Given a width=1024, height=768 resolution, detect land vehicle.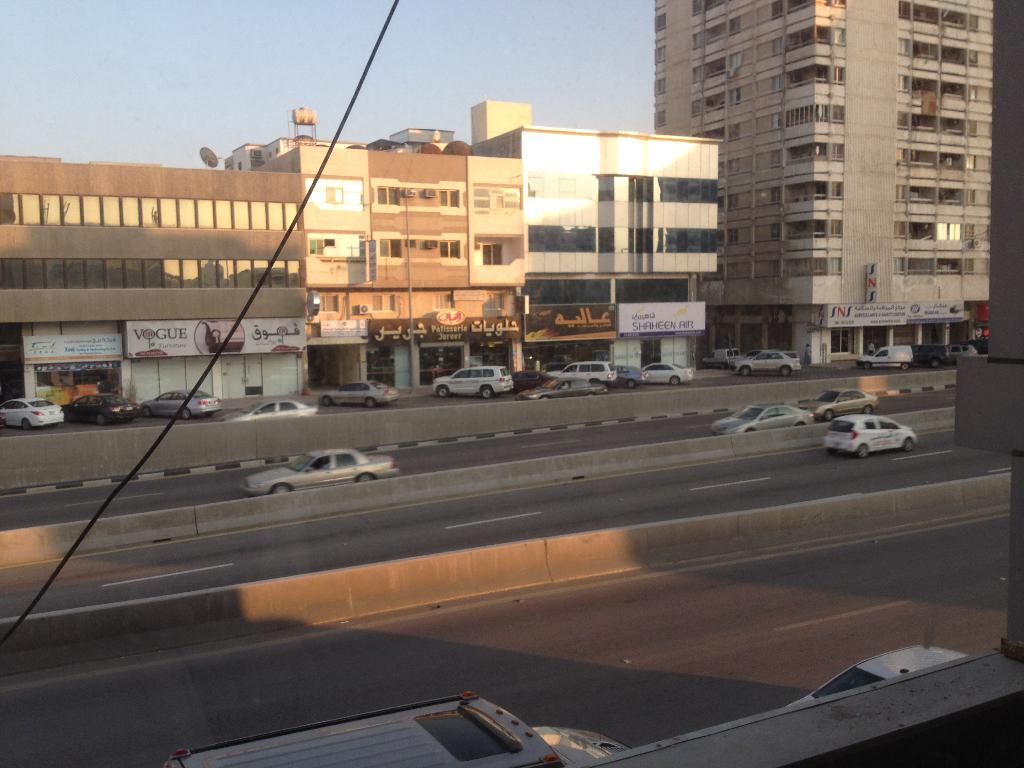
221/397/319/425.
